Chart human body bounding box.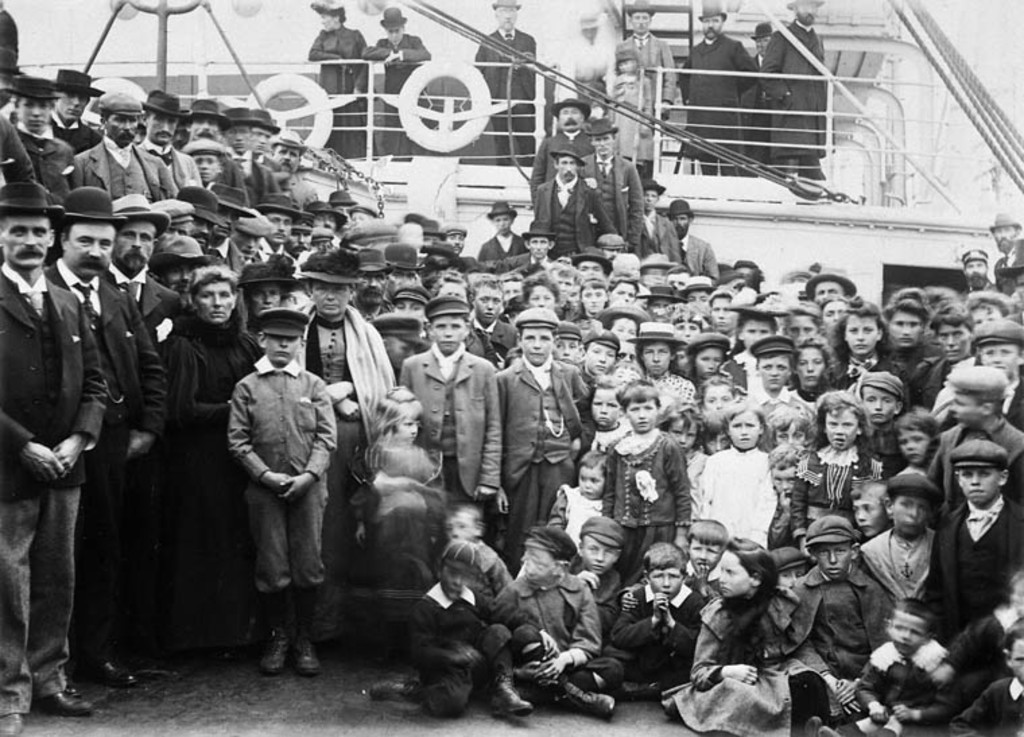
Charted: {"left": 620, "top": 5, "right": 675, "bottom": 160}.
